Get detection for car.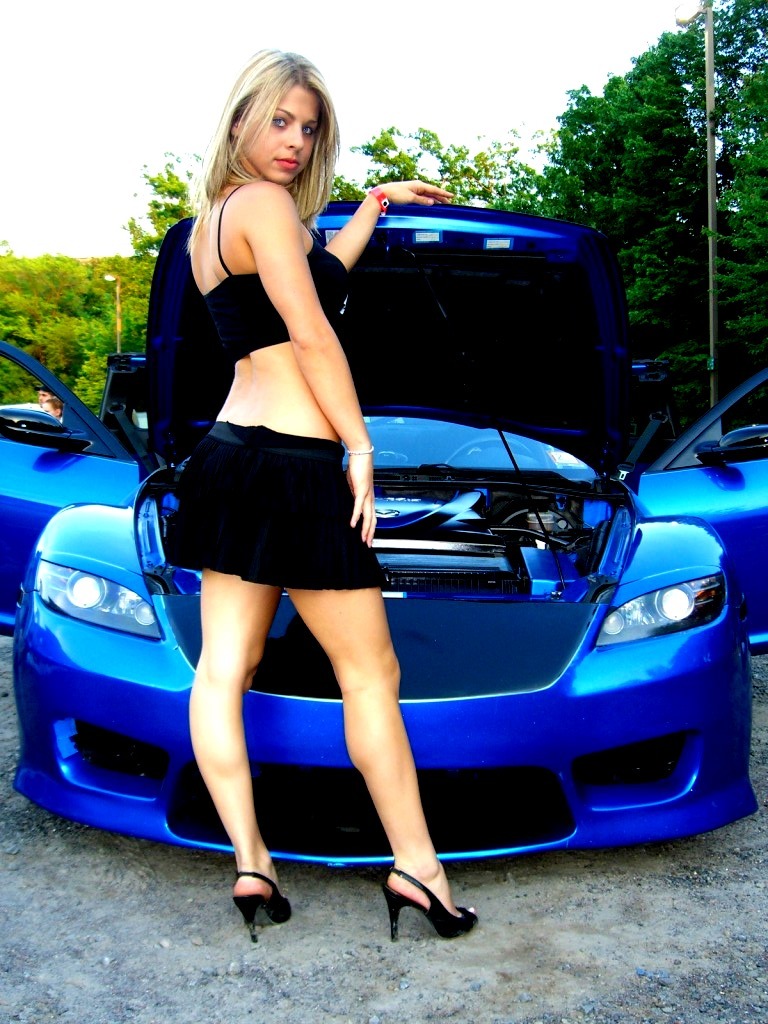
Detection: (0,213,767,857).
